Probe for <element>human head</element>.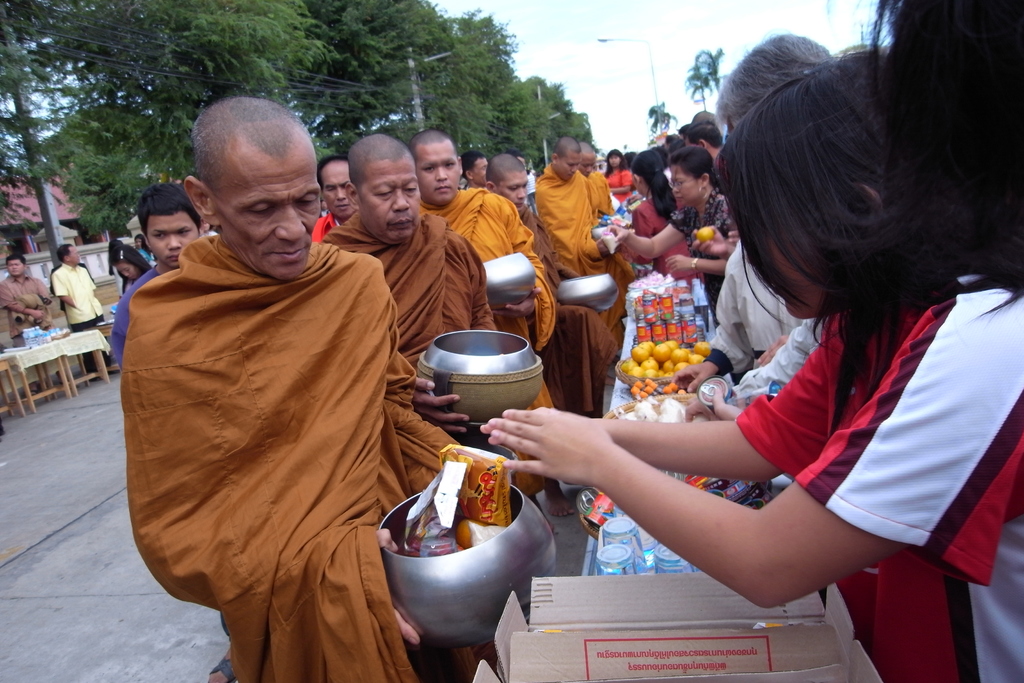
Probe result: [458, 145, 489, 188].
